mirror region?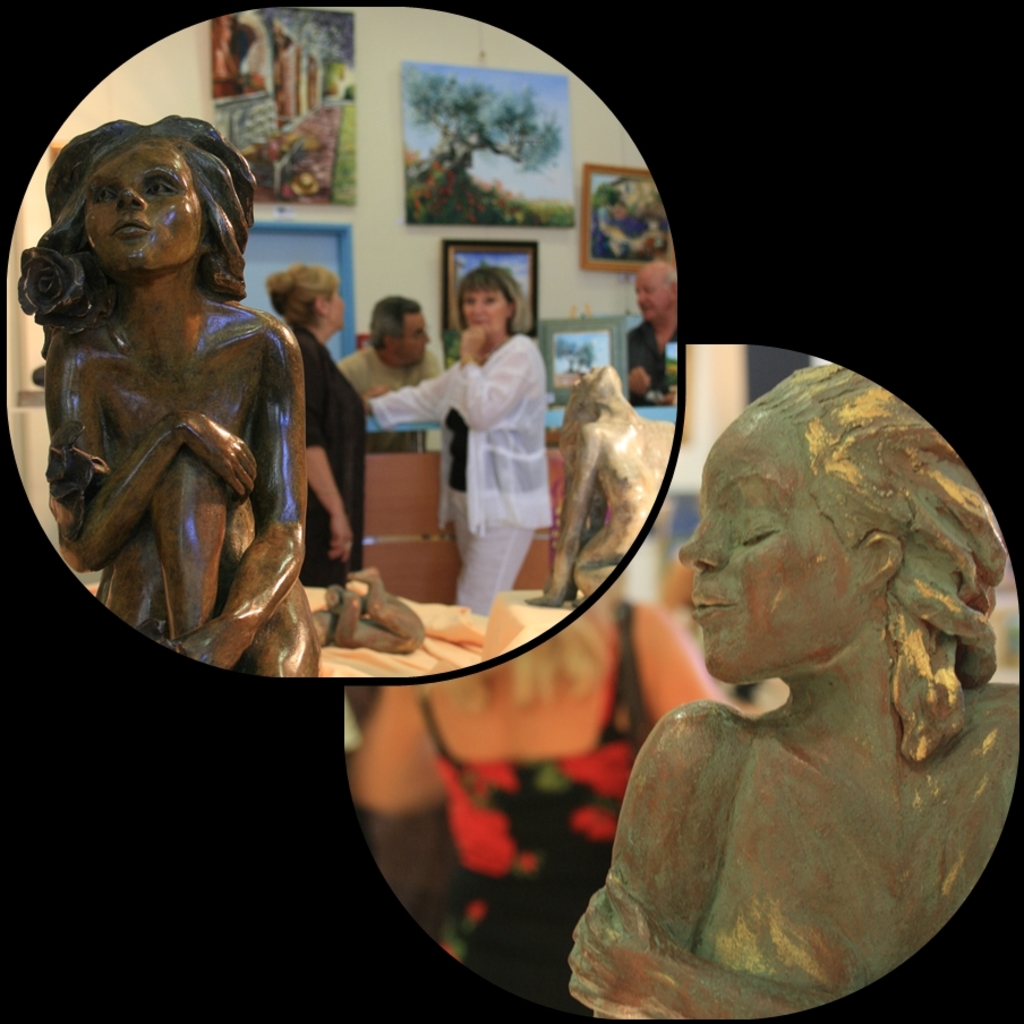
region(339, 347, 1023, 1018)
